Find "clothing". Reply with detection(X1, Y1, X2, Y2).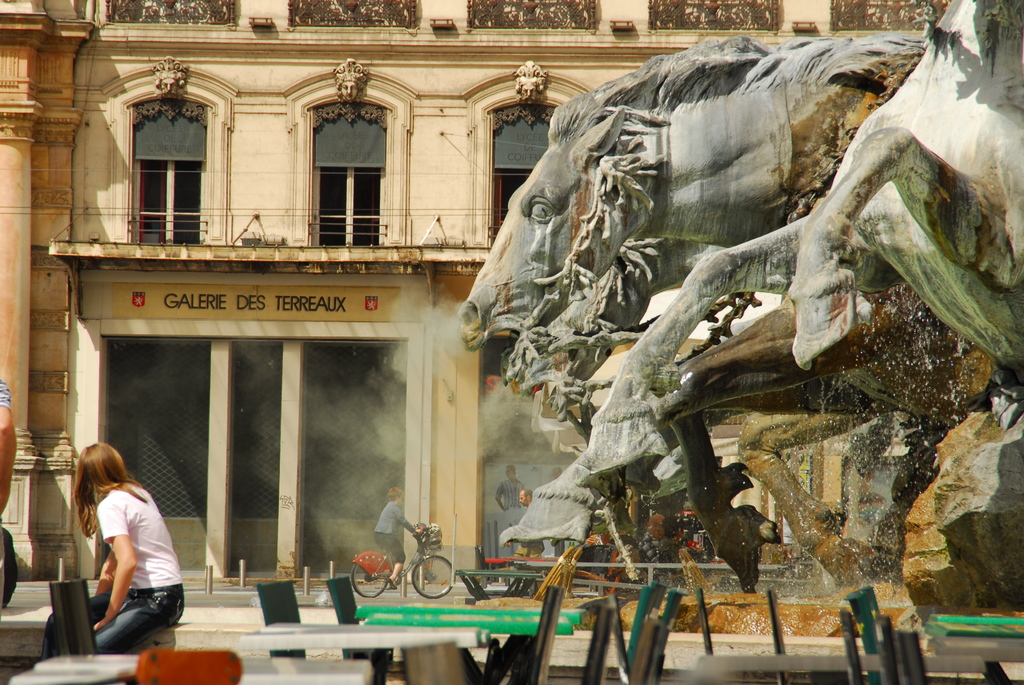
detection(35, 480, 189, 661).
